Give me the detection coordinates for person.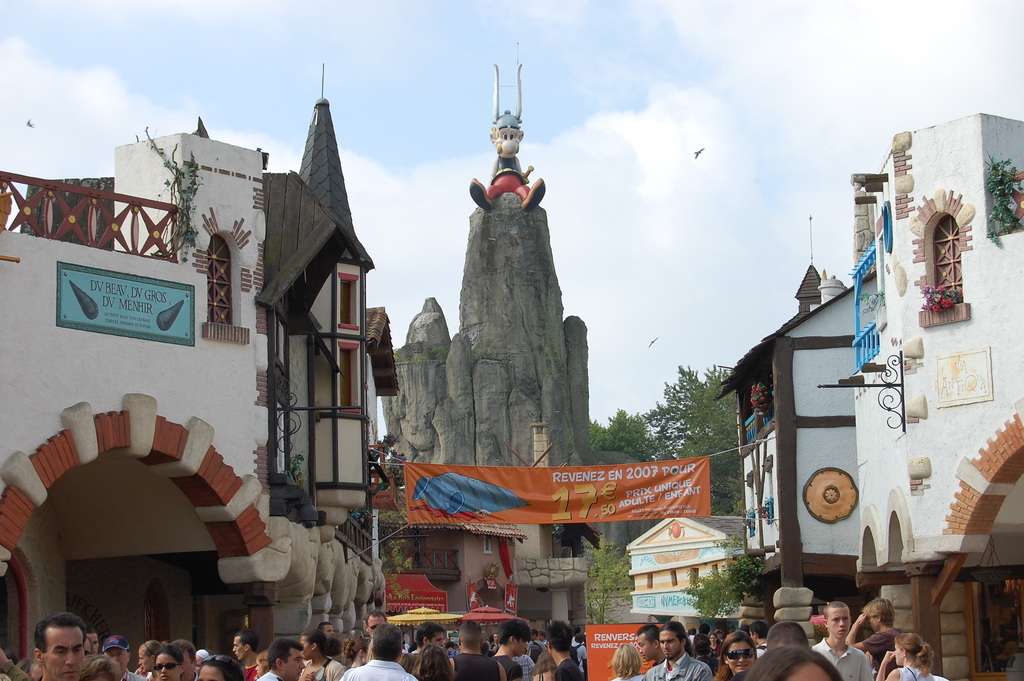
[x1=525, y1=627, x2=545, y2=662].
